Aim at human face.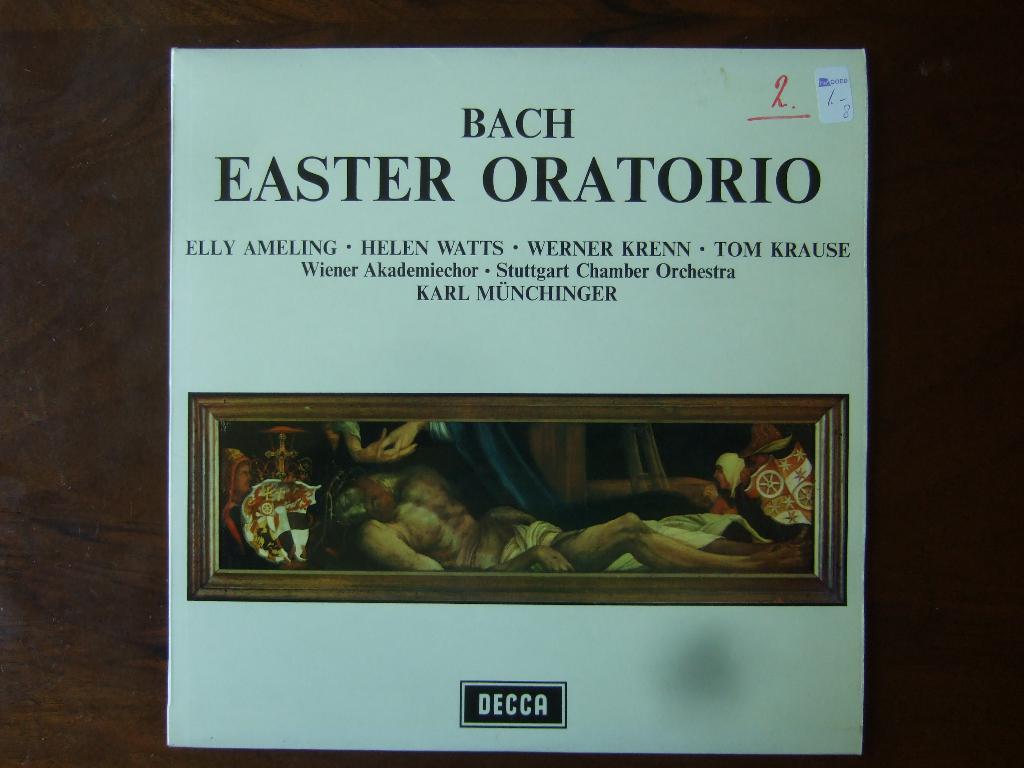
Aimed at (335,486,392,532).
